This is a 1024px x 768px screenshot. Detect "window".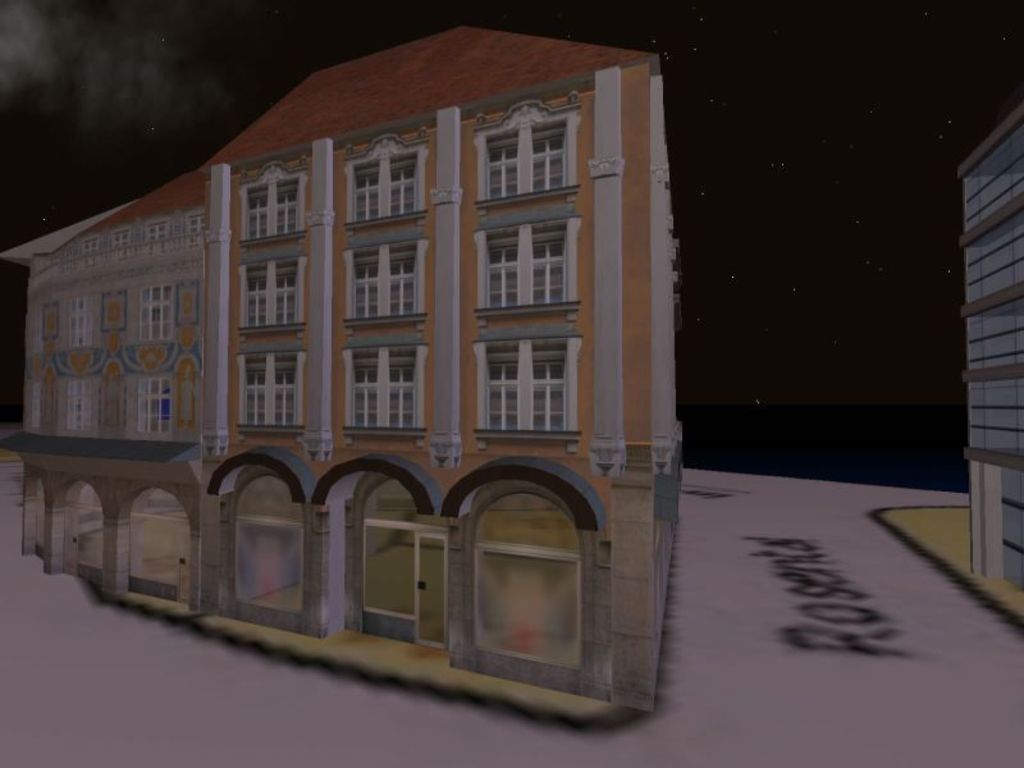
67/298/90/344.
